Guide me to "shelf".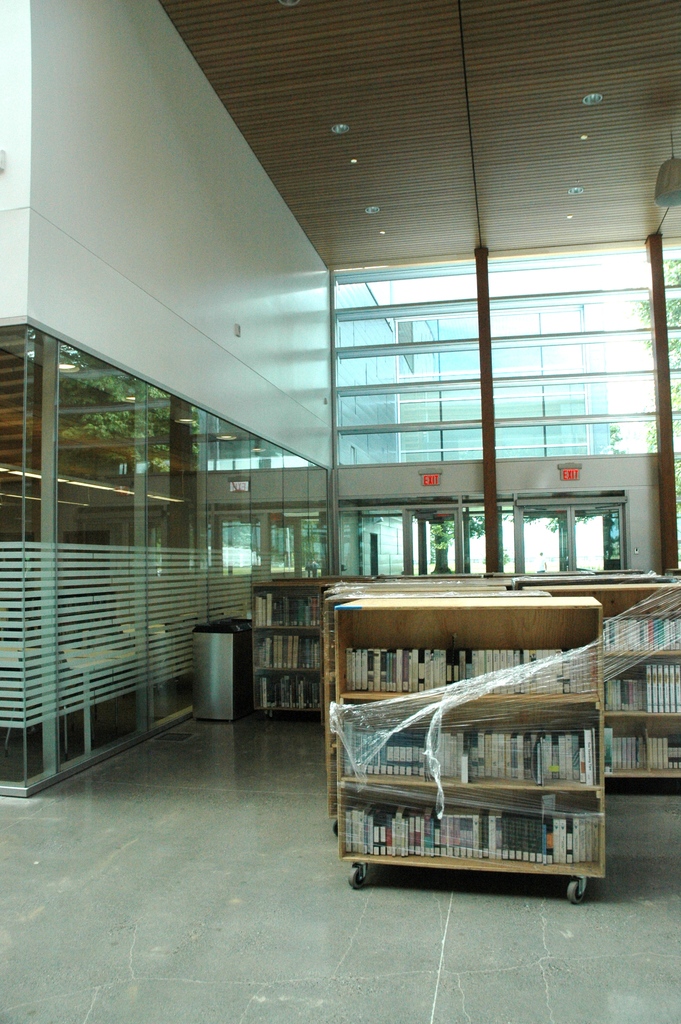
Guidance: 249:579:336:629.
